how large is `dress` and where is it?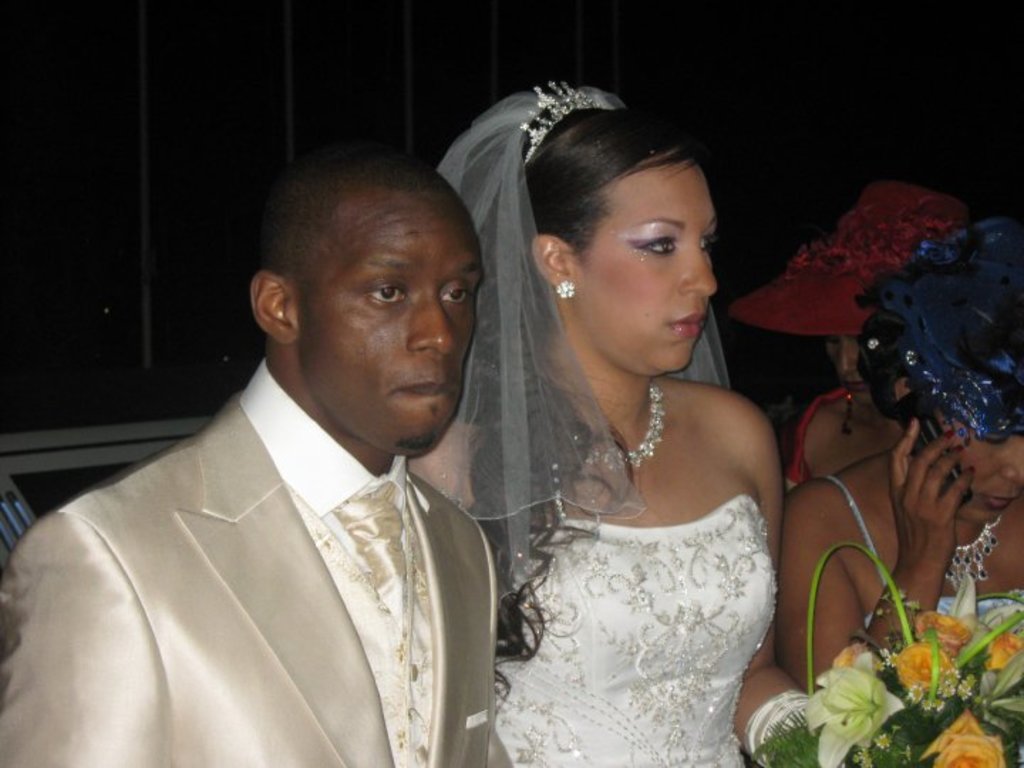
Bounding box: (x1=428, y1=90, x2=781, y2=767).
